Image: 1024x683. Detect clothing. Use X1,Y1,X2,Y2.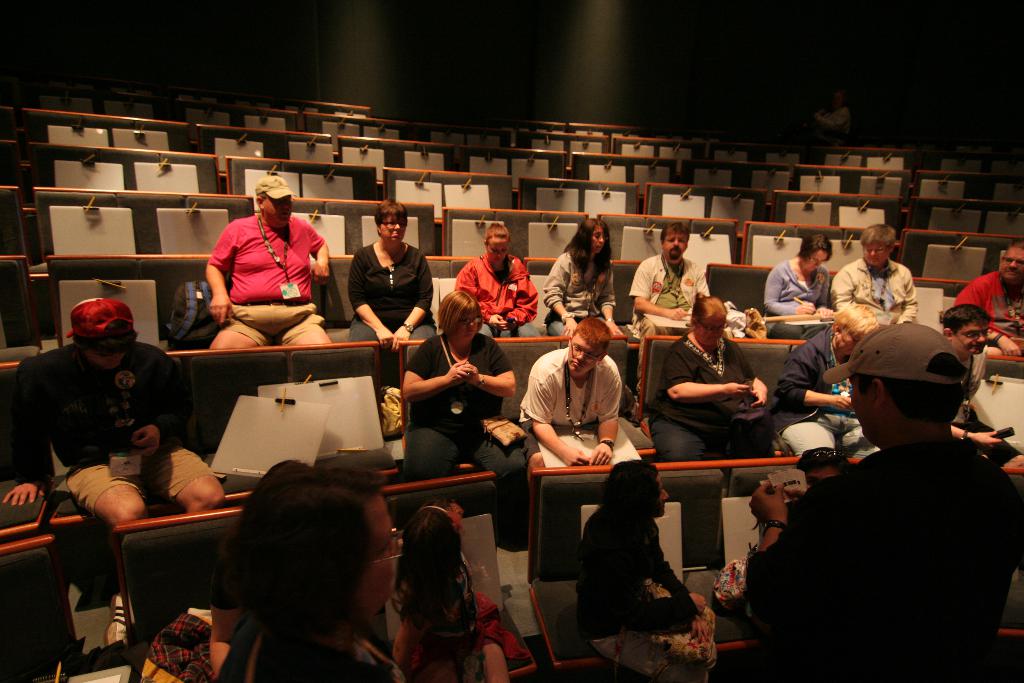
198,213,326,349.
